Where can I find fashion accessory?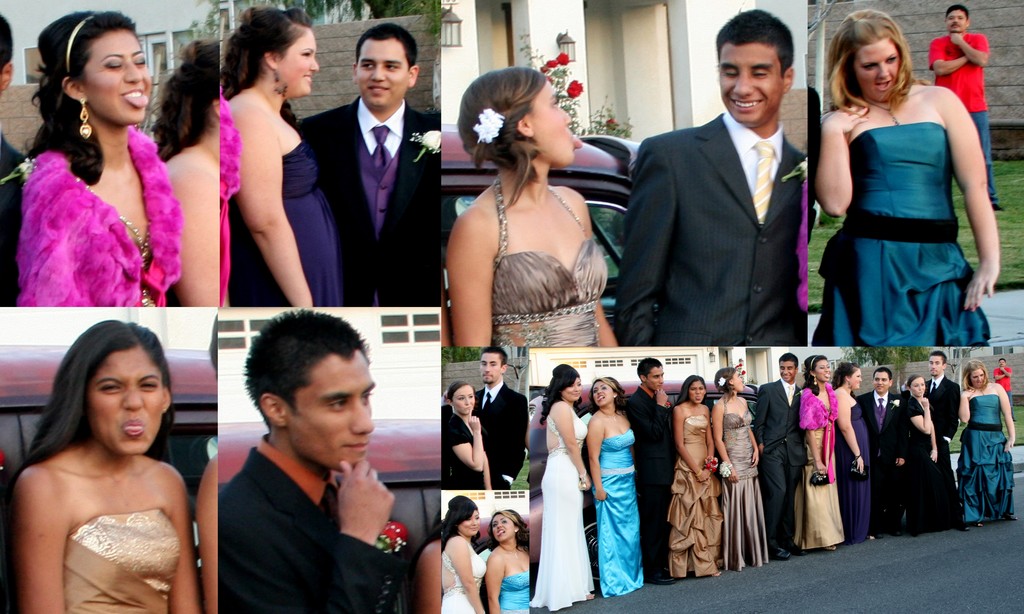
You can find it at <region>861, 96, 901, 130</region>.
